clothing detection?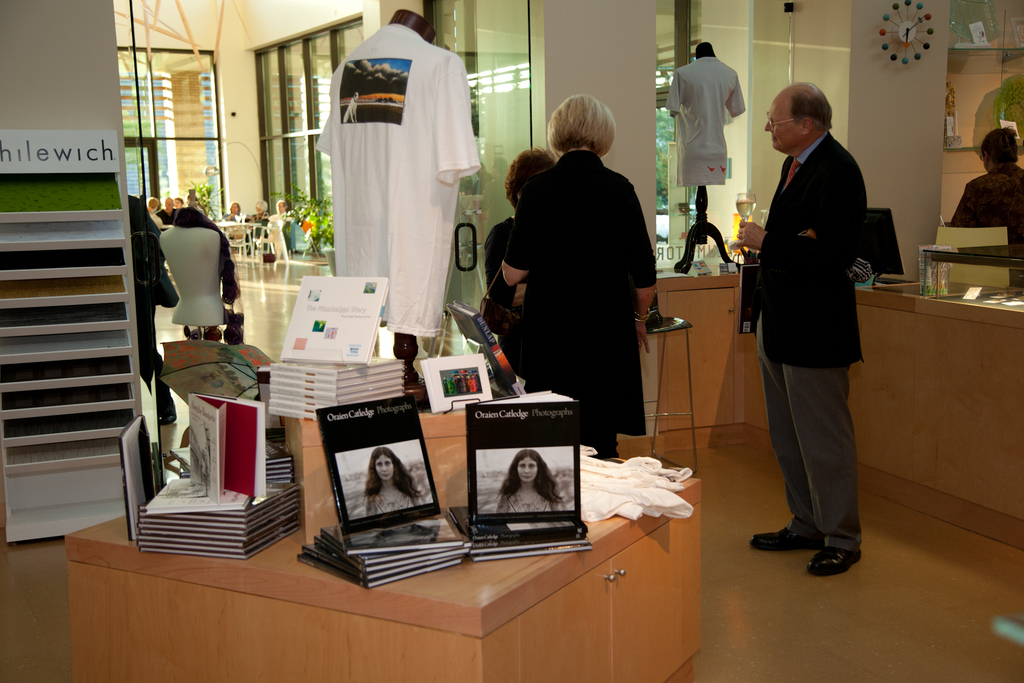
[126,193,177,417]
